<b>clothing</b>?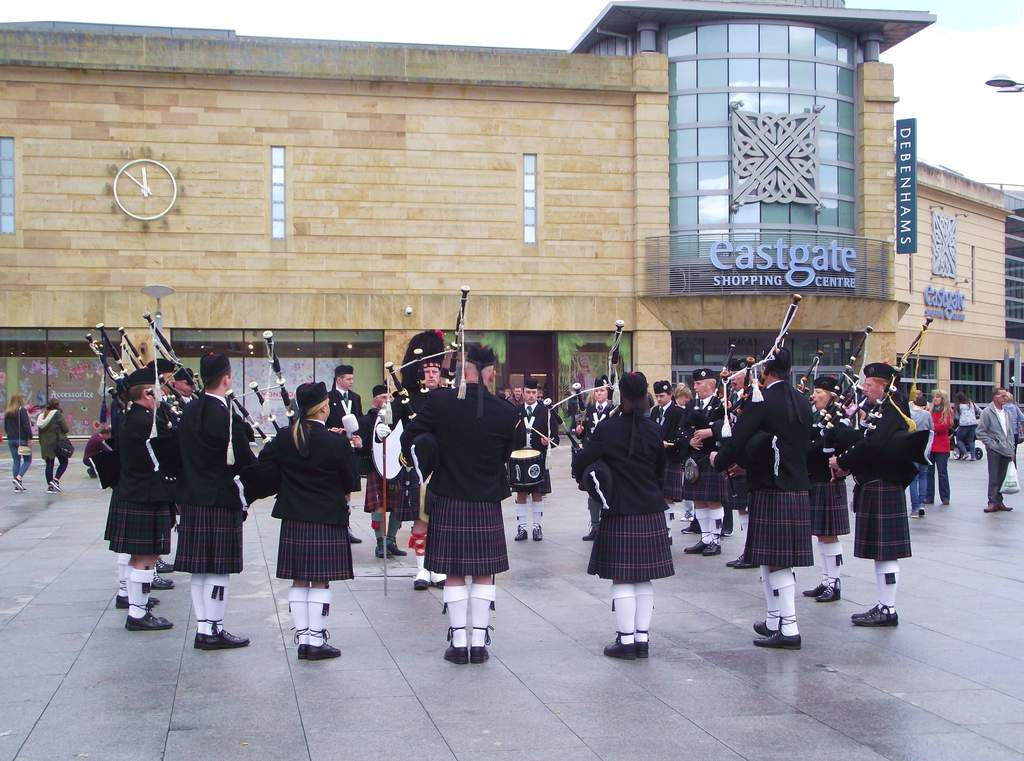
bbox=[516, 378, 562, 497]
